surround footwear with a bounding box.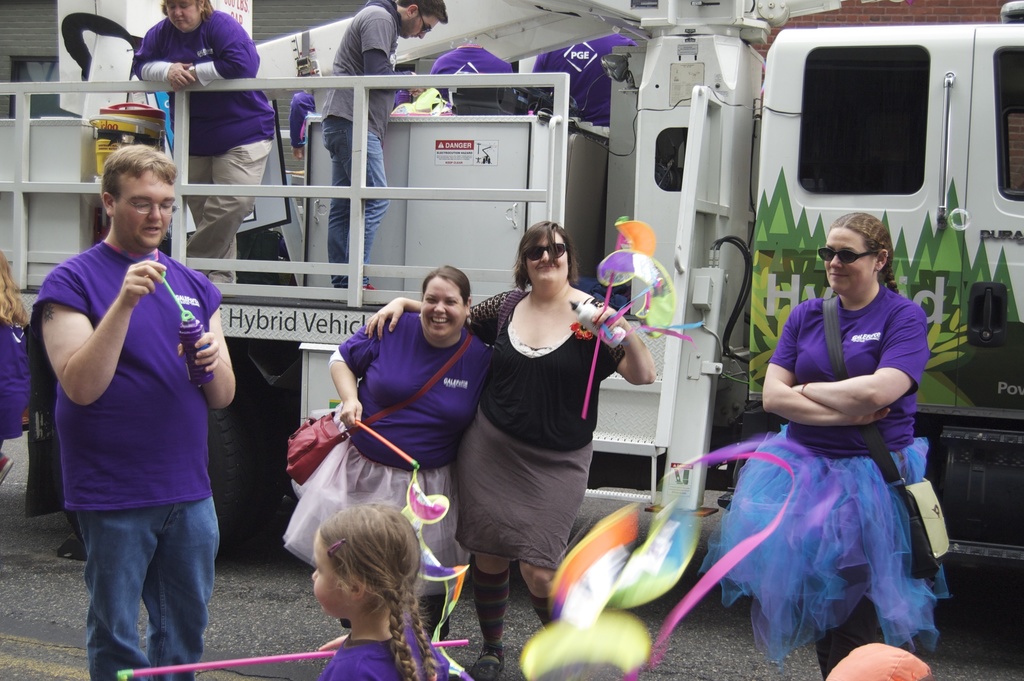
(470,650,503,680).
